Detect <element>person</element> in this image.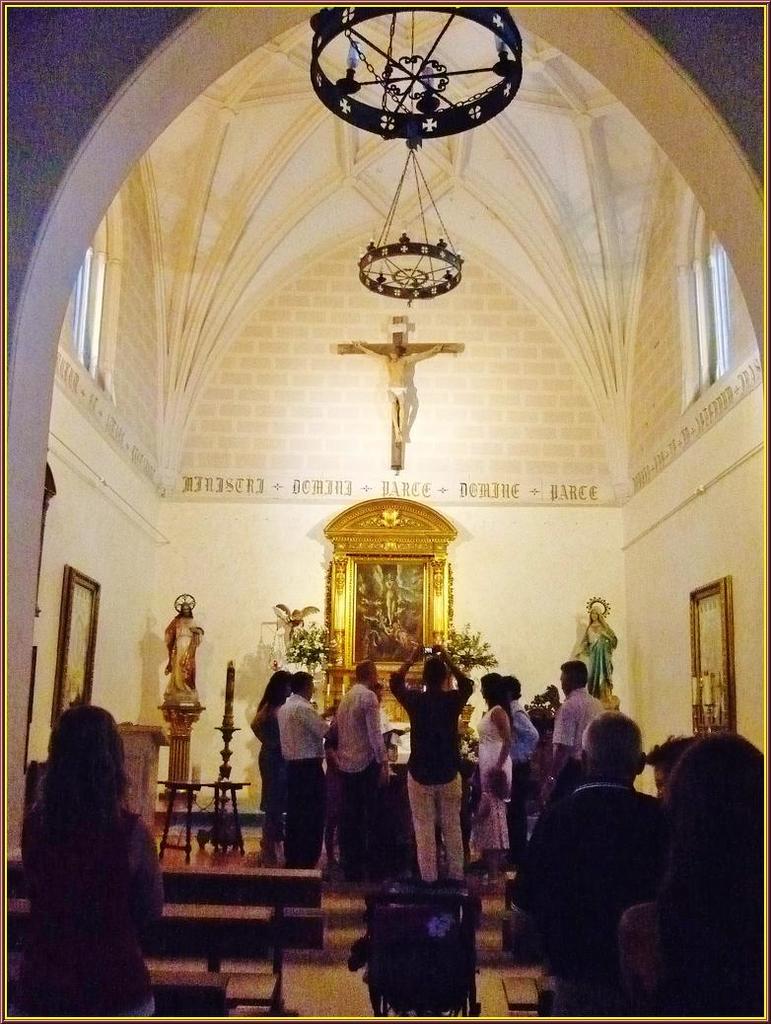
Detection: [x1=23, y1=699, x2=163, y2=1023].
